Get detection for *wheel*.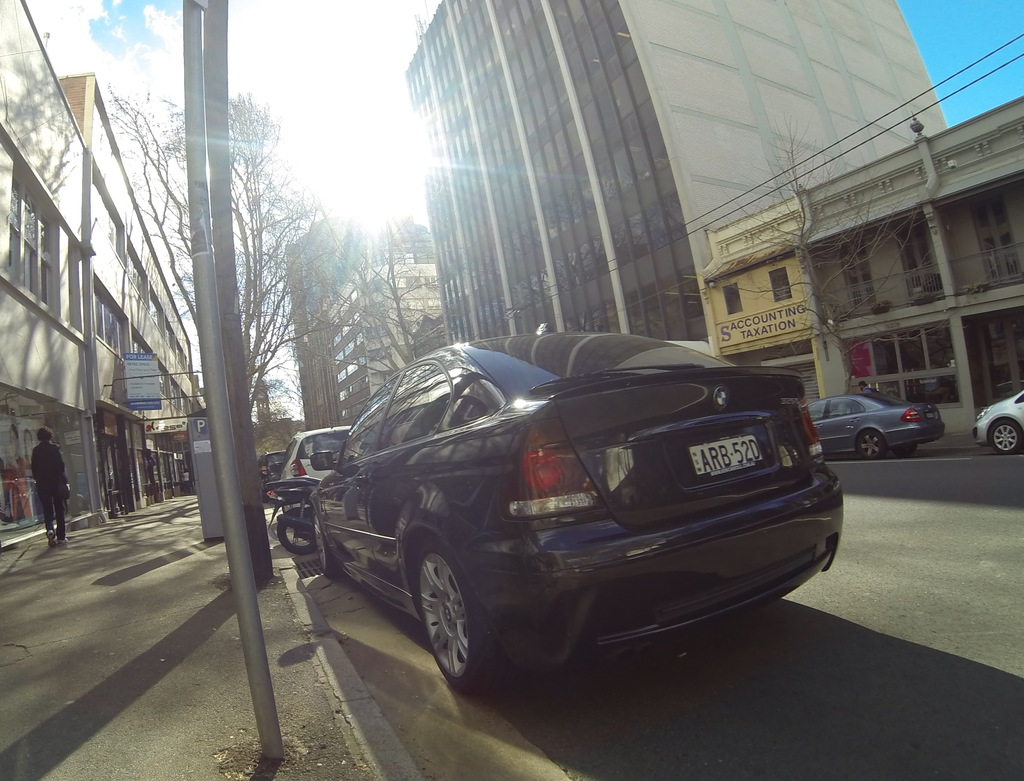
Detection: [986, 418, 1023, 450].
